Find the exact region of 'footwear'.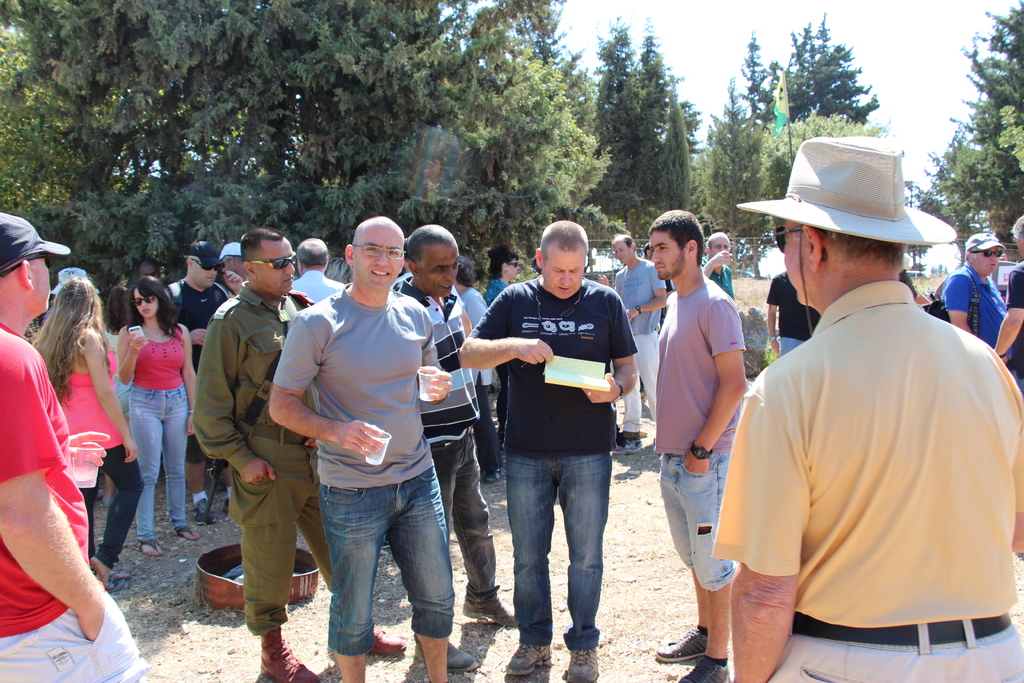
Exact region: 365,620,405,658.
